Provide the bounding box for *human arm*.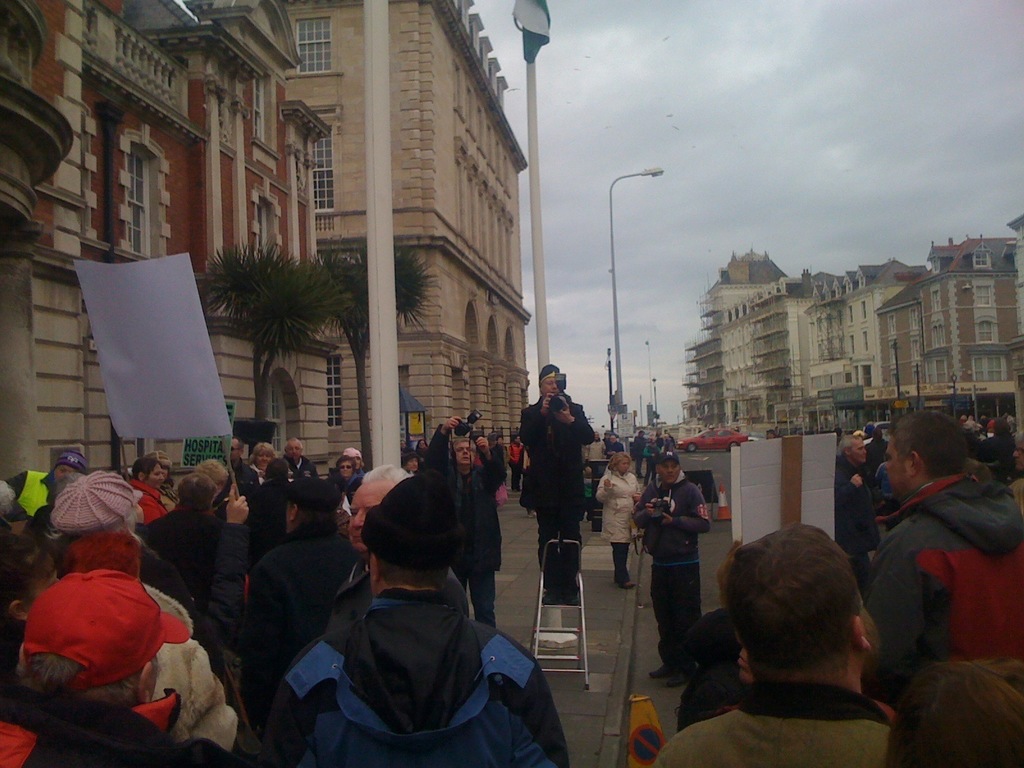
l=657, t=490, r=717, b=541.
